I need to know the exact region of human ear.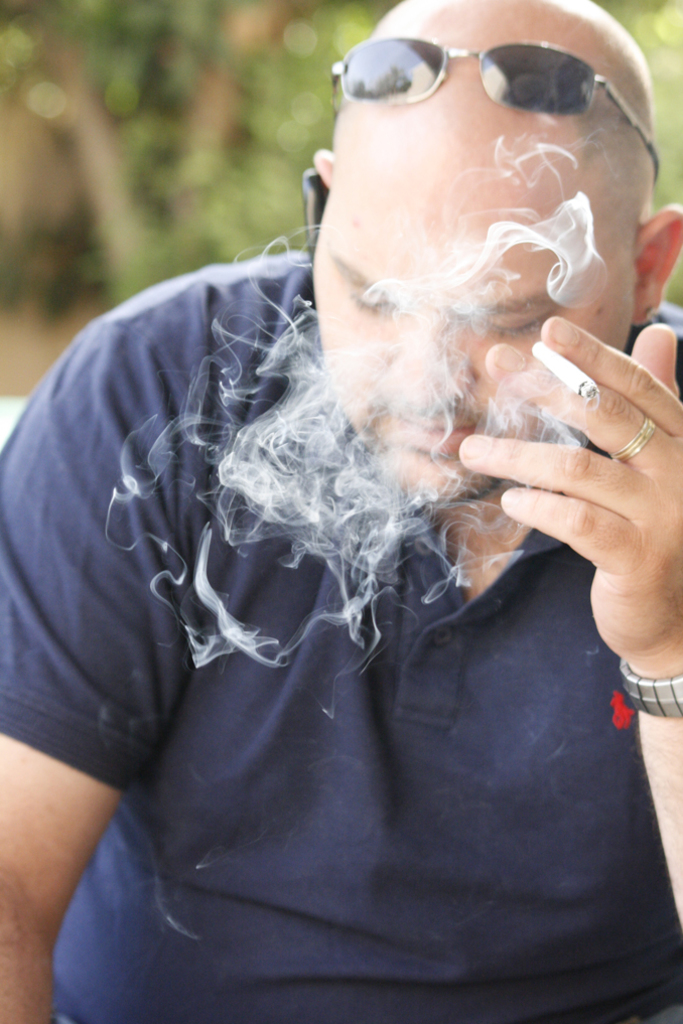
Region: region(636, 199, 682, 327).
